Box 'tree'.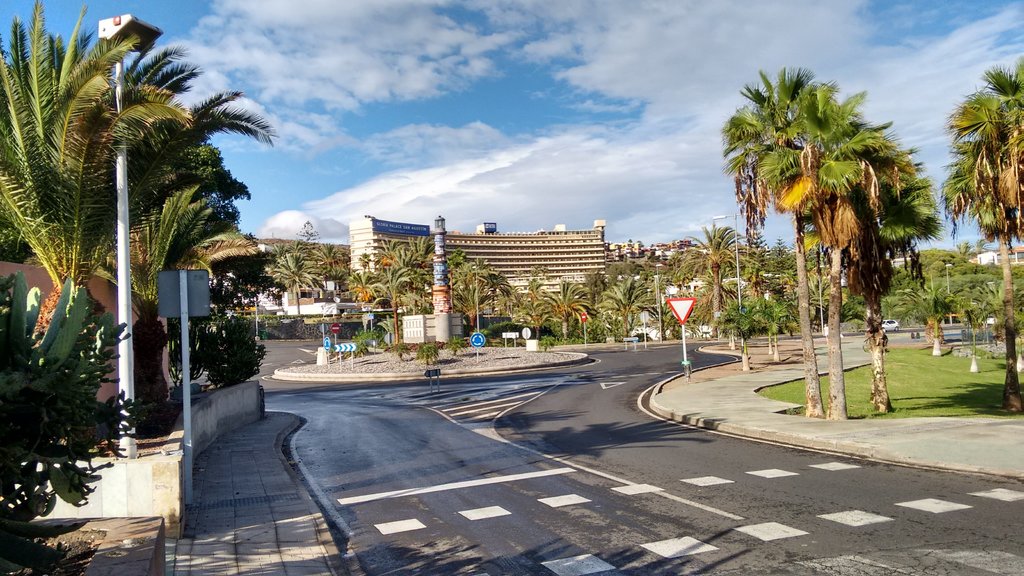
378,234,425,342.
